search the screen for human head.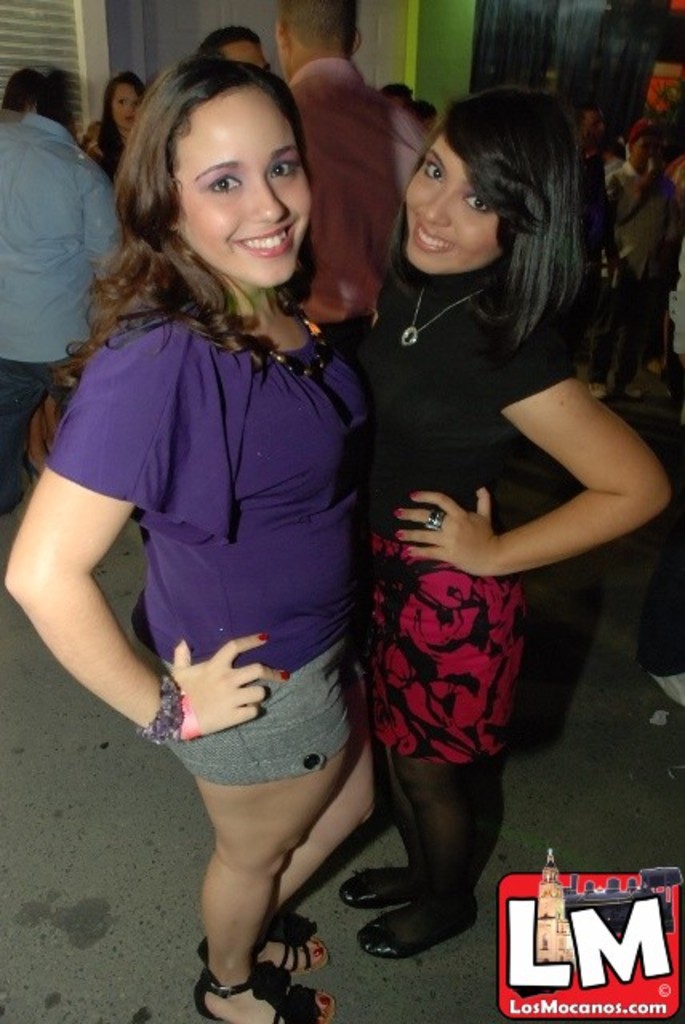
Found at bbox=(101, 70, 144, 128).
